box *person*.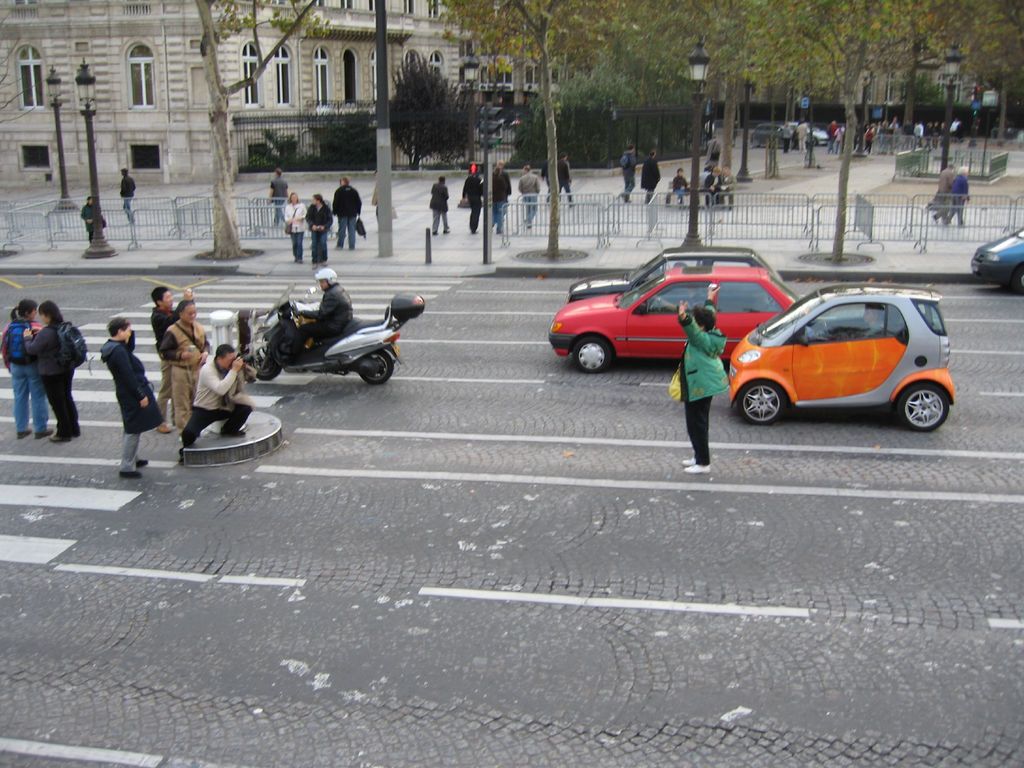
{"left": 951, "top": 166, "right": 966, "bottom": 230}.
